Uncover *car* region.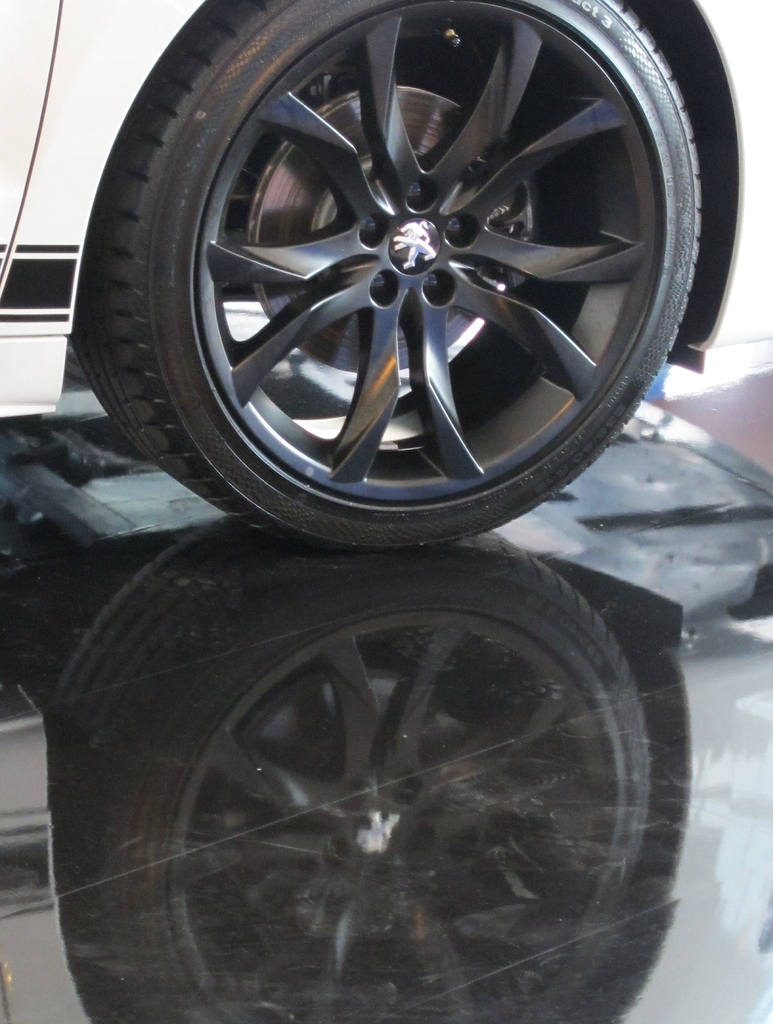
Uncovered: bbox=[50, 0, 765, 624].
